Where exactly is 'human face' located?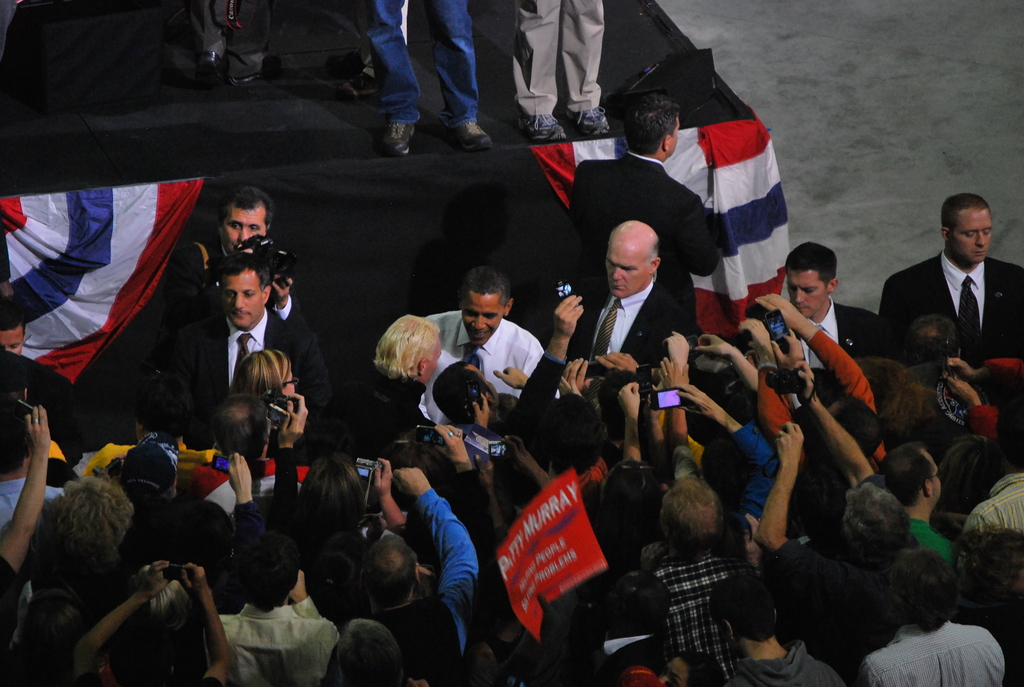
Its bounding box is BBox(223, 203, 269, 255).
